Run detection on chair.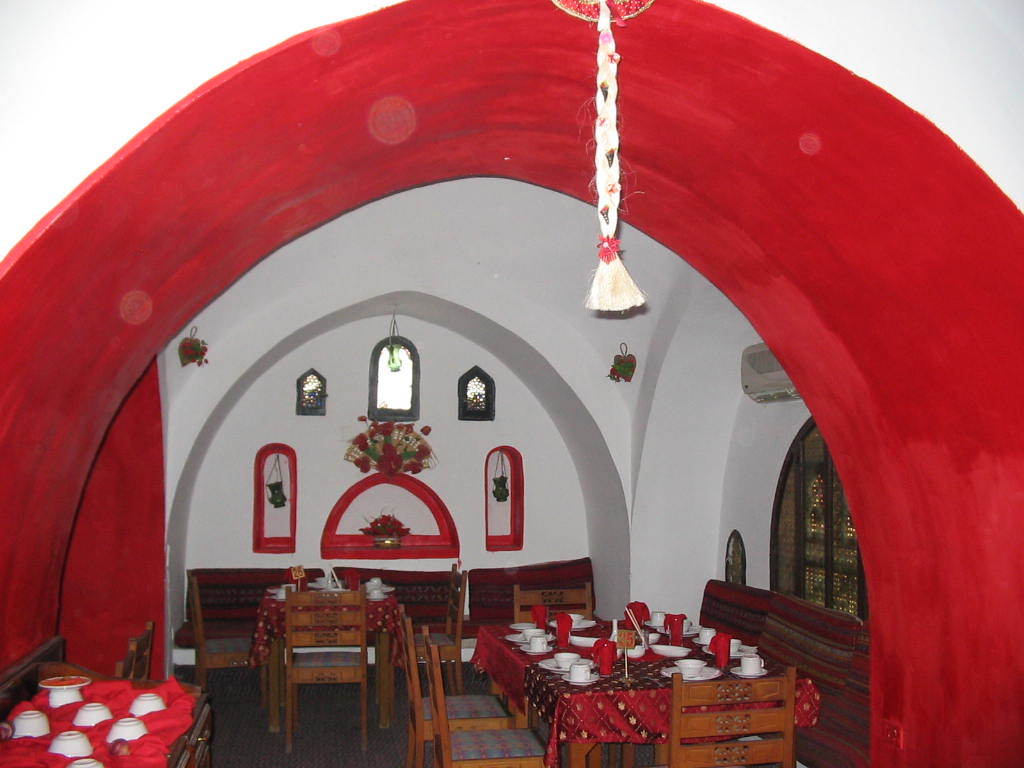
Result: <box>288,579,367,752</box>.
